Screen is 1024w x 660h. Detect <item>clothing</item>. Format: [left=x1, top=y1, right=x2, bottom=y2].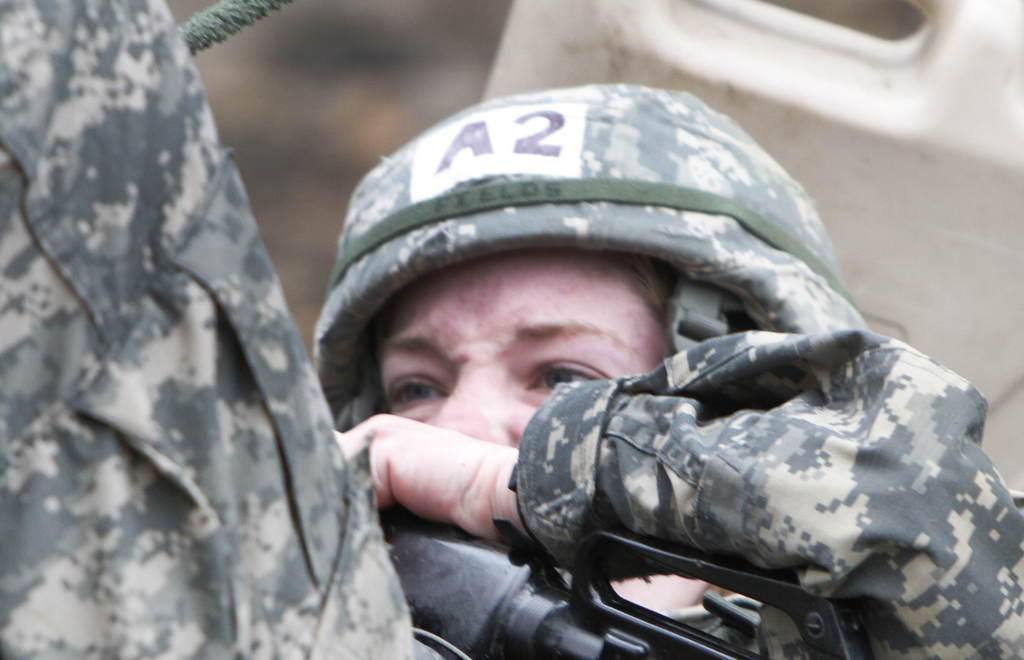
[left=0, top=0, right=413, bottom=659].
